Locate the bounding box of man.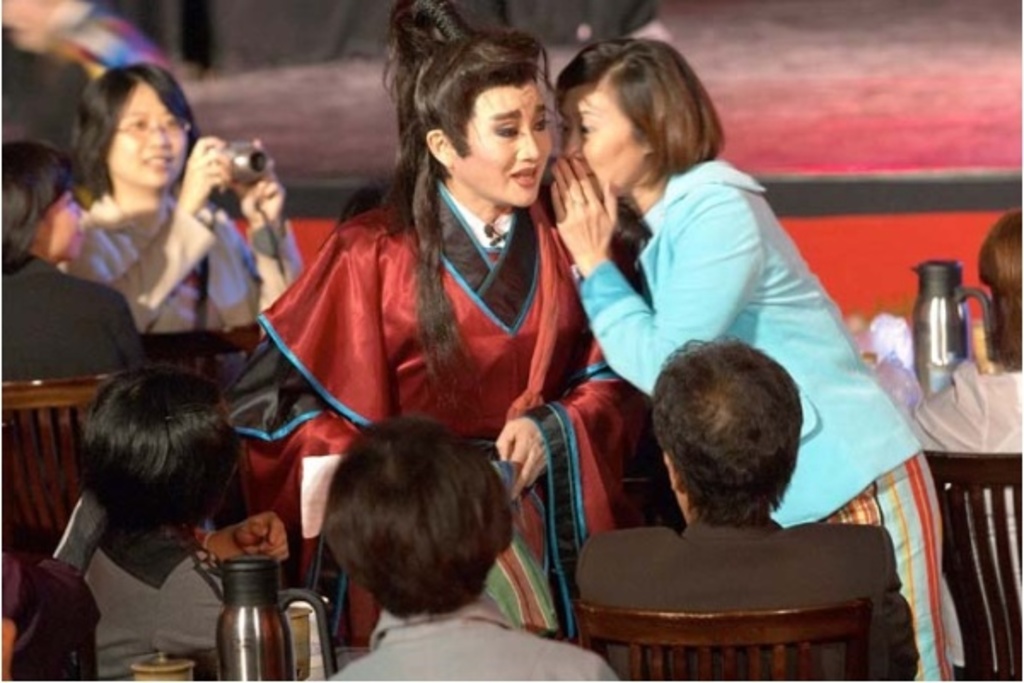
Bounding box: <region>560, 330, 913, 611</region>.
